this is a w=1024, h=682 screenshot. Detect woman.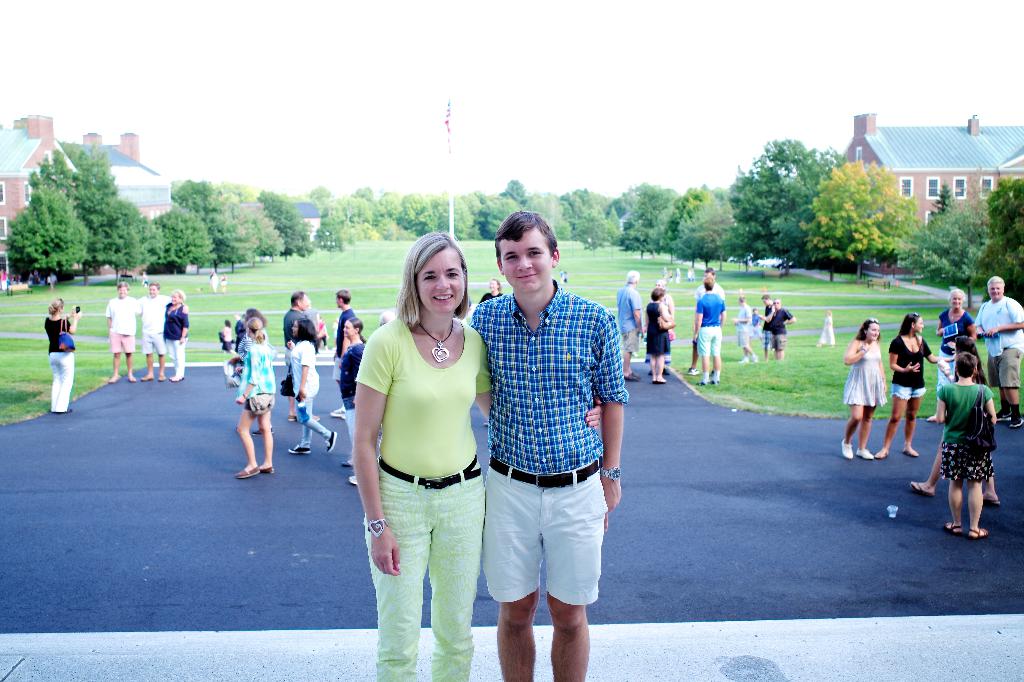
locate(164, 293, 190, 385).
